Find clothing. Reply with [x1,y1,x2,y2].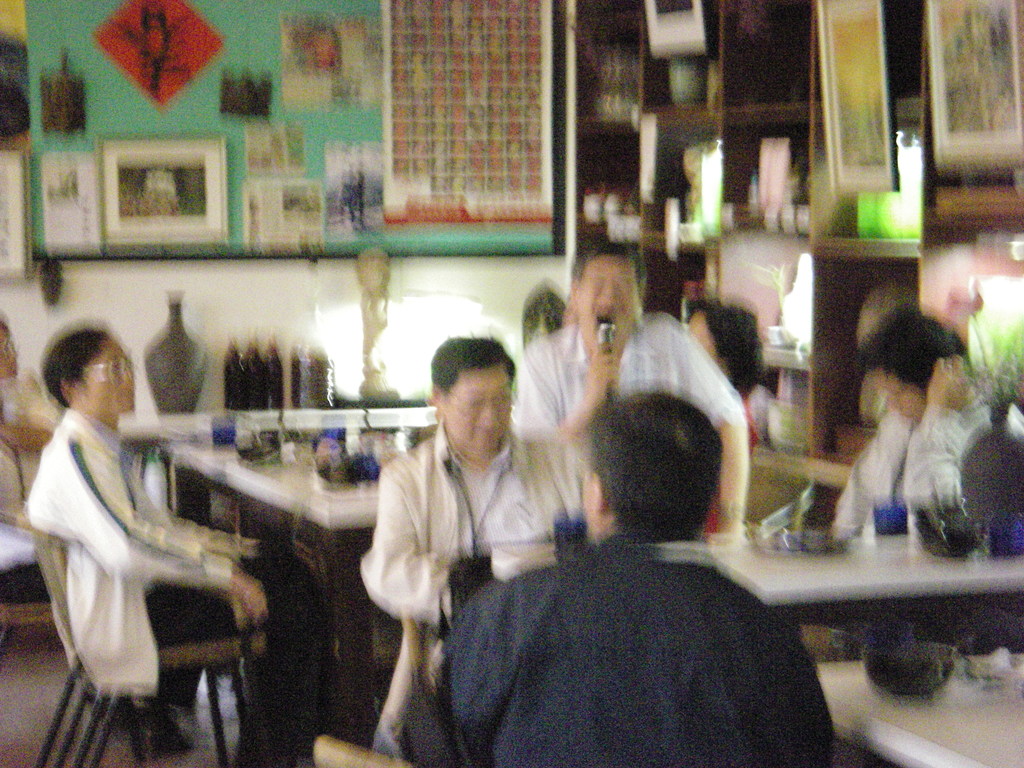
[356,415,580,755].
